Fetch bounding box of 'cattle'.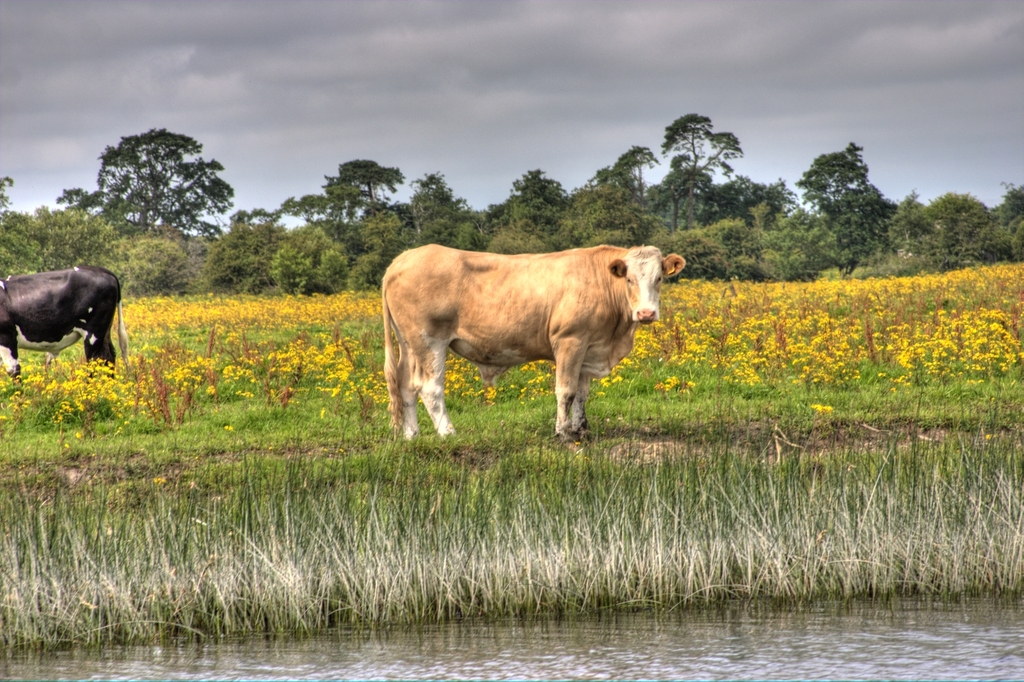
Bbox: locate(0, 267, 131, 383).
